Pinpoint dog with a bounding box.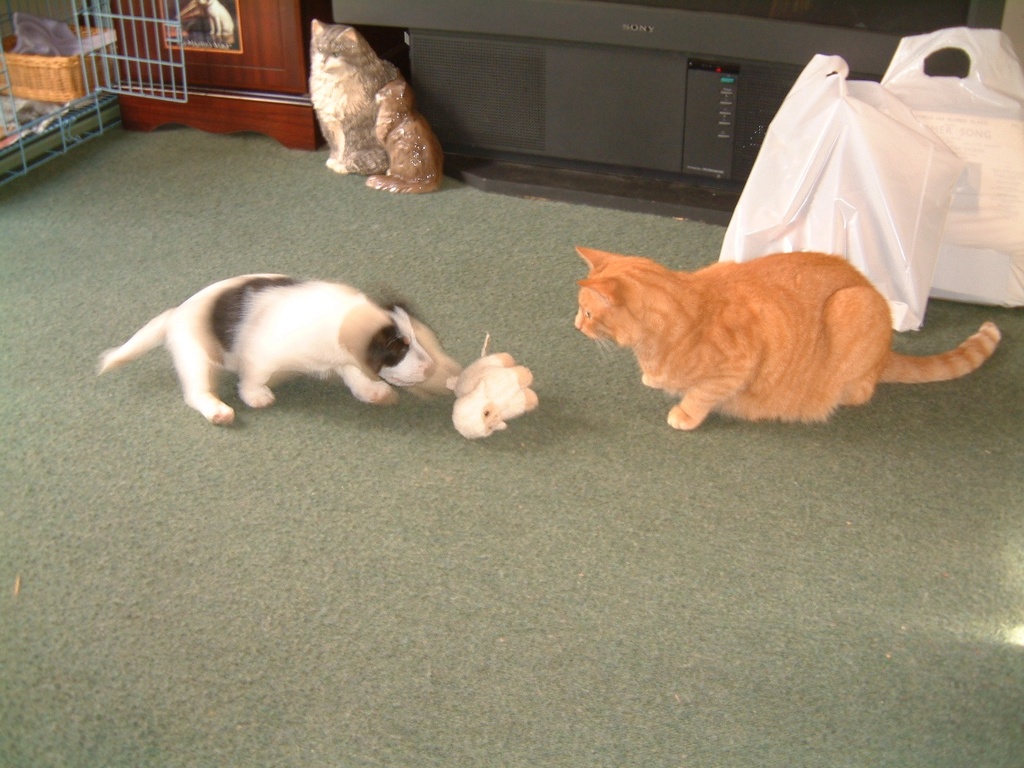
locate(91, 271, 423, 425).
